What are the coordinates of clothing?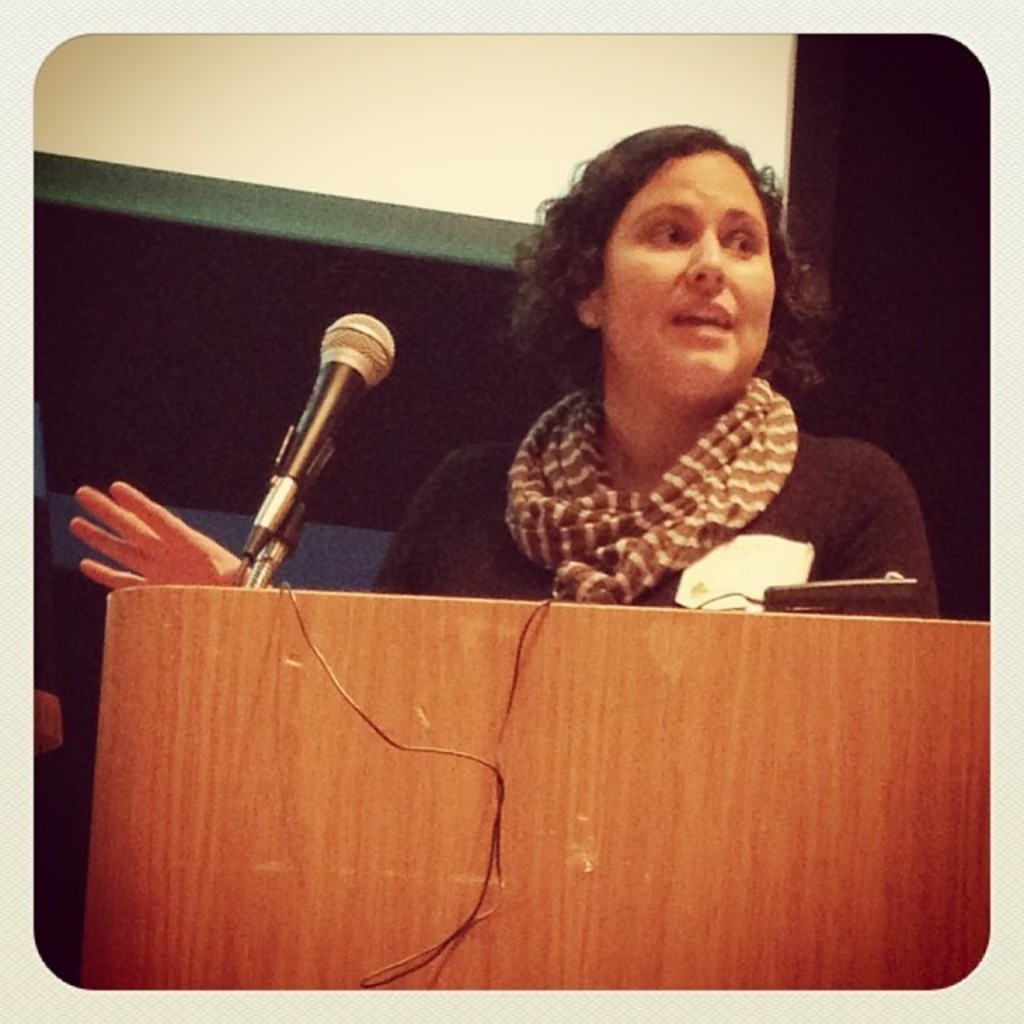
region(443, 299, 902, 640).
